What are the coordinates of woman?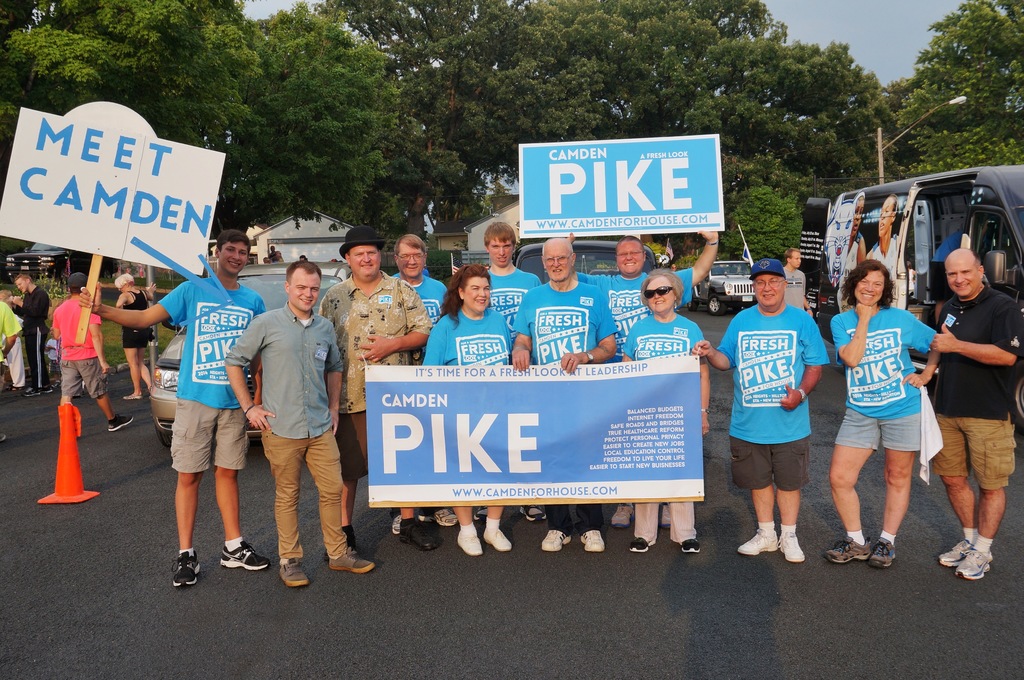
420,264,516,565.
